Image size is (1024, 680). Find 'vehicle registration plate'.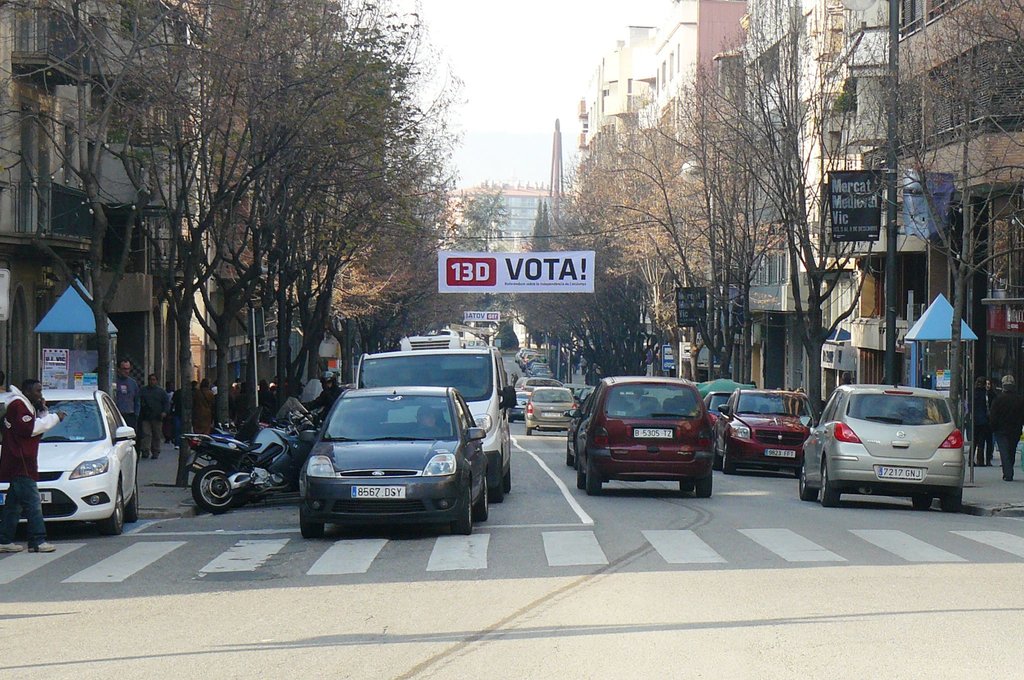
select_region(878, 465, 923, 479).
